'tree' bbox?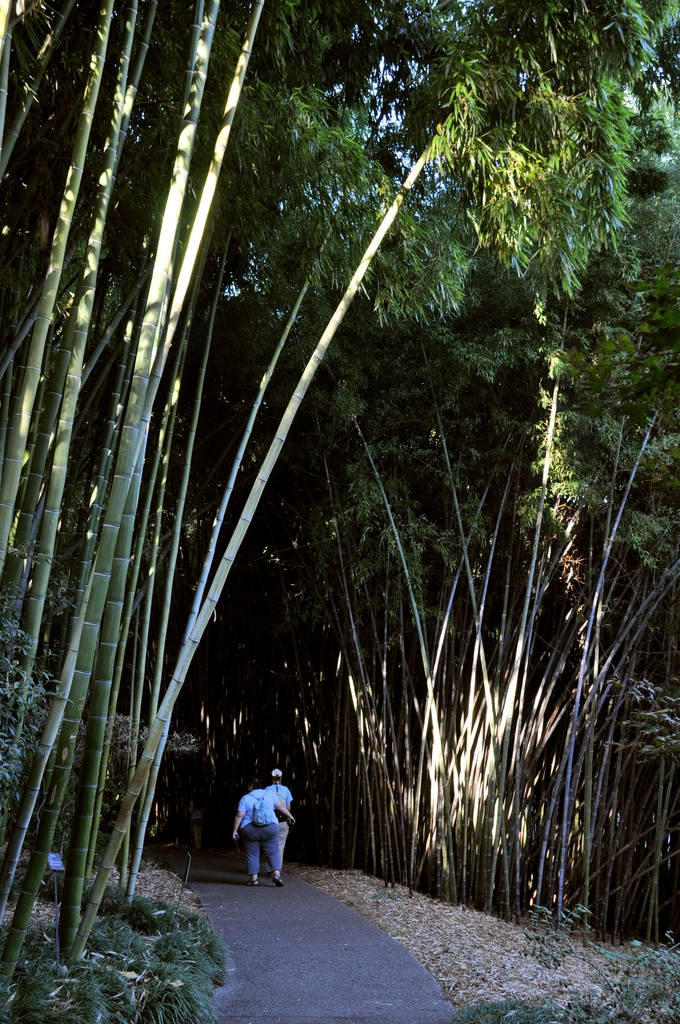
290, 0, 679, 952
